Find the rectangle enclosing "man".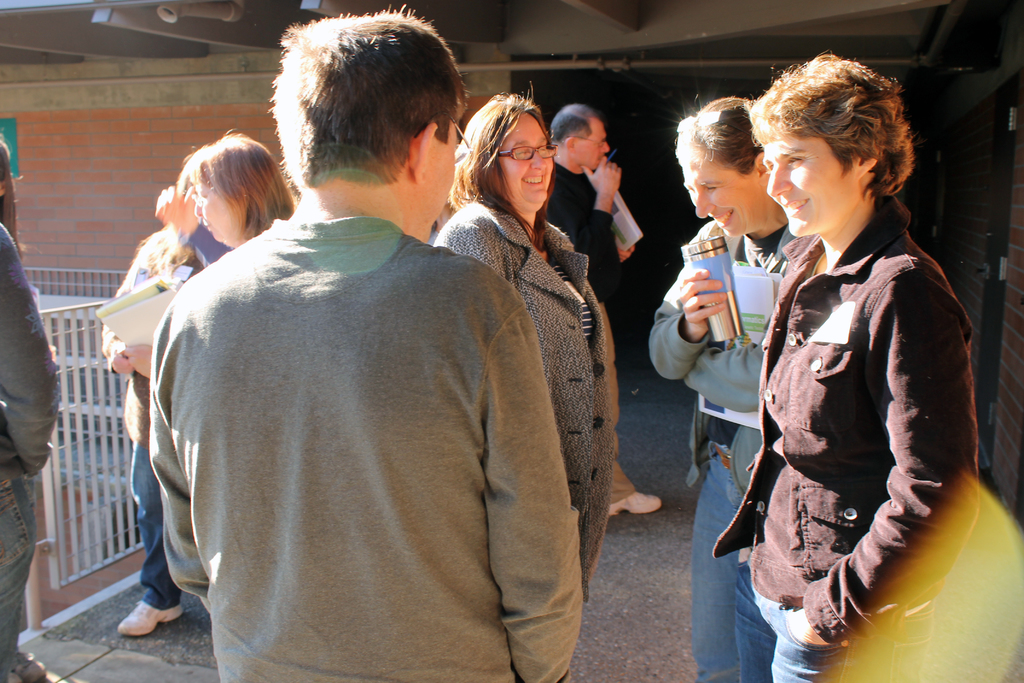
<box>137,31,615,678</box>.
